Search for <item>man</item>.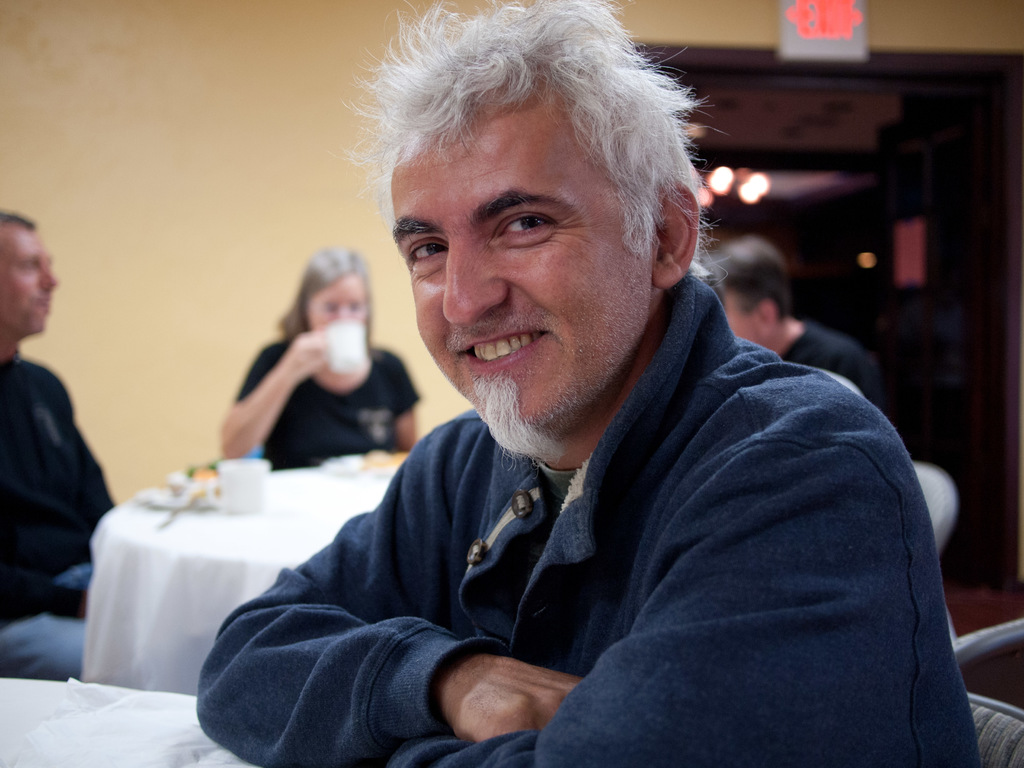
Found at 0,209,122,681.
